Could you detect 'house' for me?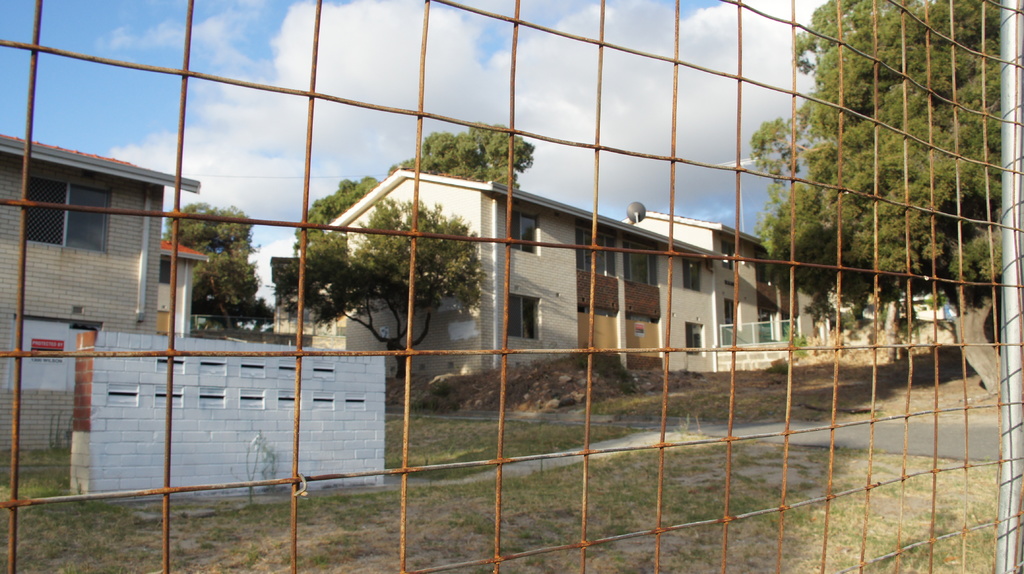
Detection result: (x1=296, y1=163, x2=714, y2=384).
